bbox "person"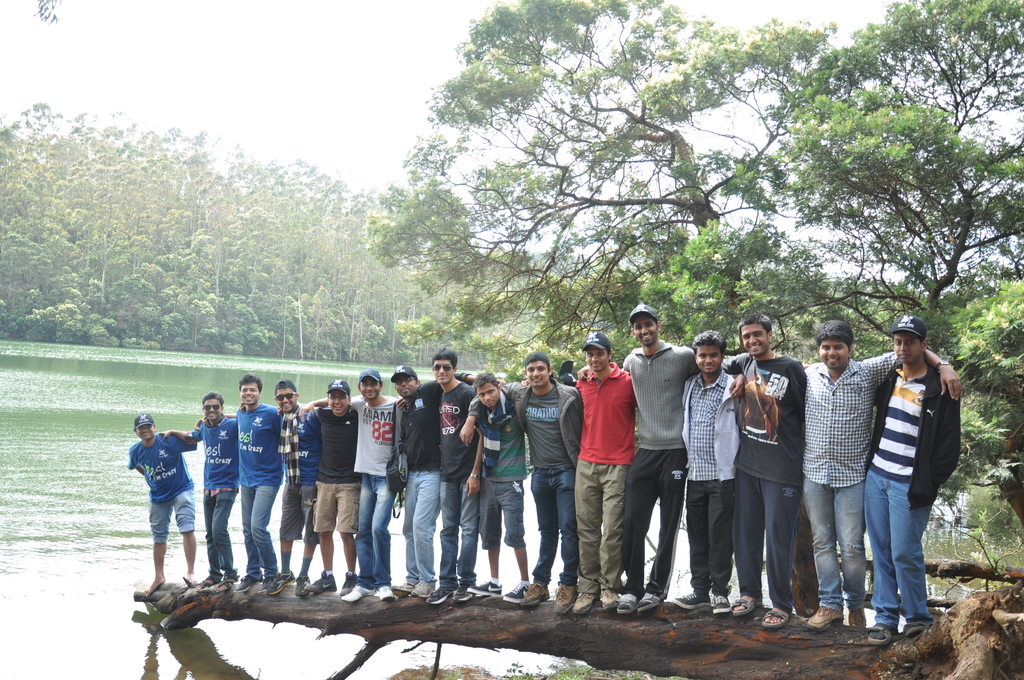
bbox=[721, 319, 808, 631]
